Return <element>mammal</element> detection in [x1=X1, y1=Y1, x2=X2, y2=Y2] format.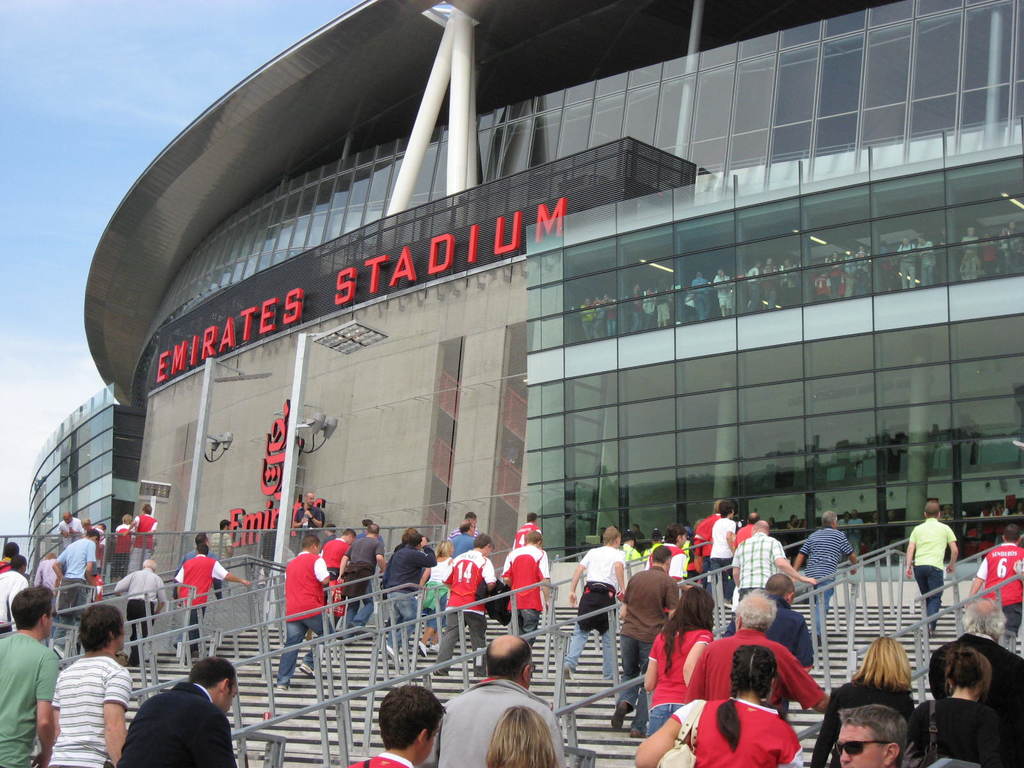
[x1=209, y1=515, x2=233, y2=601].
